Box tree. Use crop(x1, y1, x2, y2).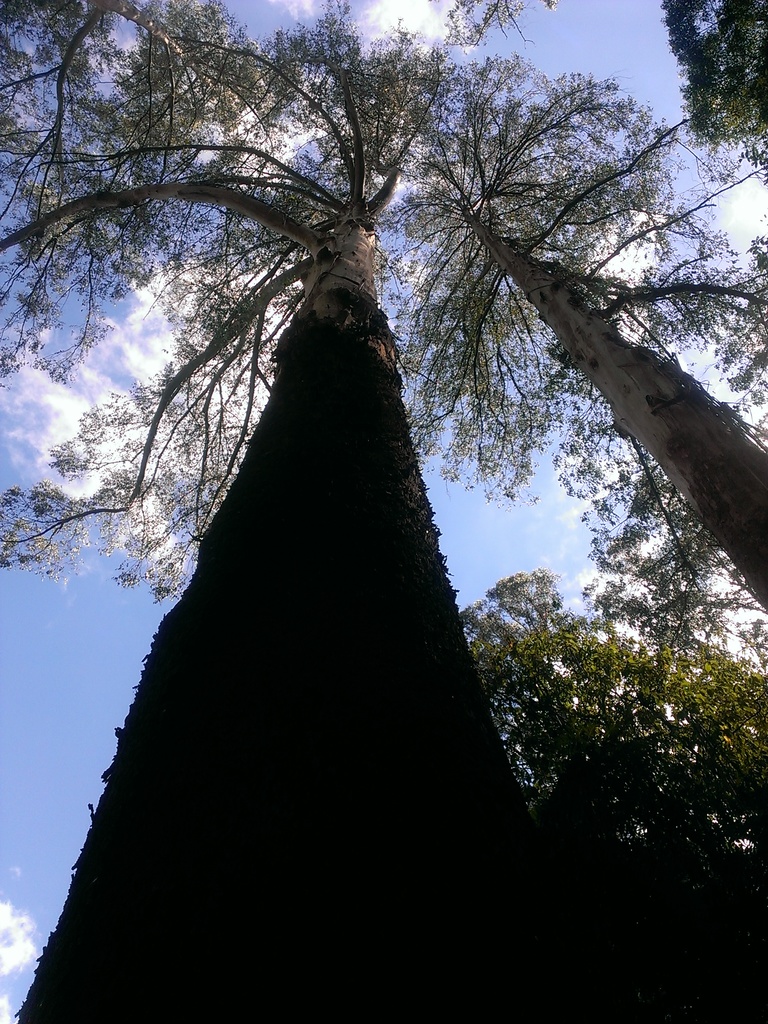
crop(374, 46, 767, 625).
